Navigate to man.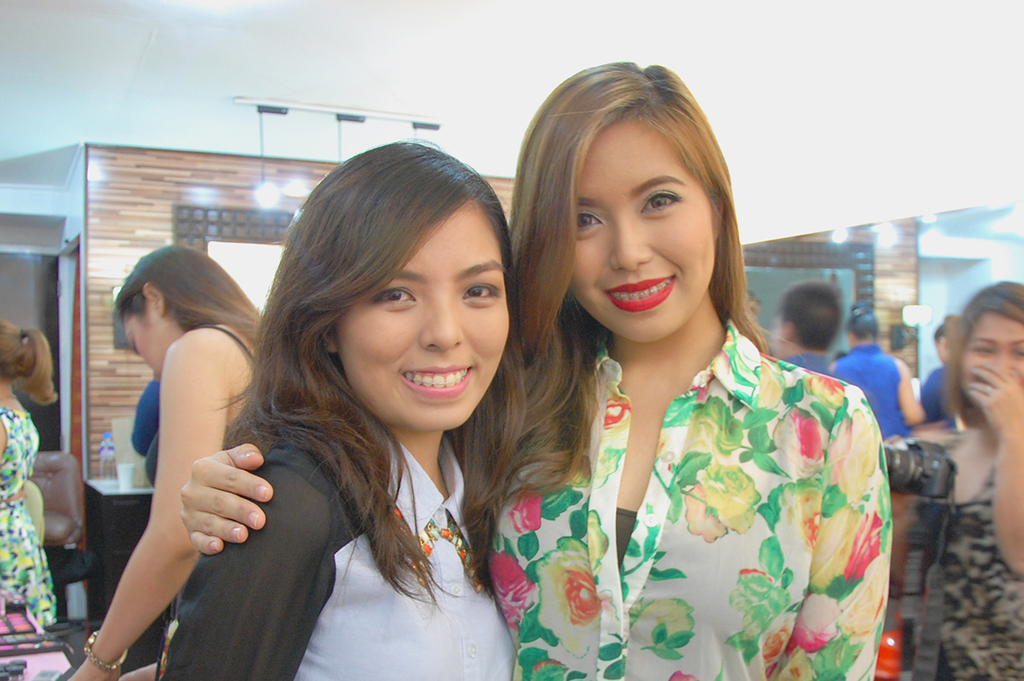
Navigation target: {"left": 777, "top": 278, "right": 851, "bottom": 375}.
